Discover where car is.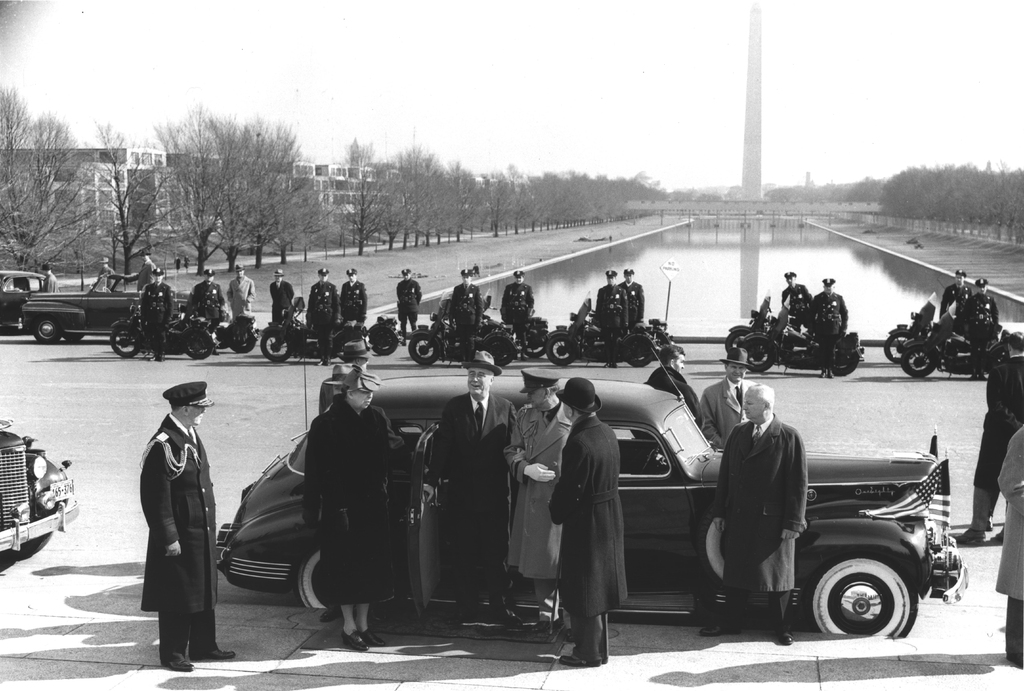
Discovered at detection(0, 418, 83, 567).
